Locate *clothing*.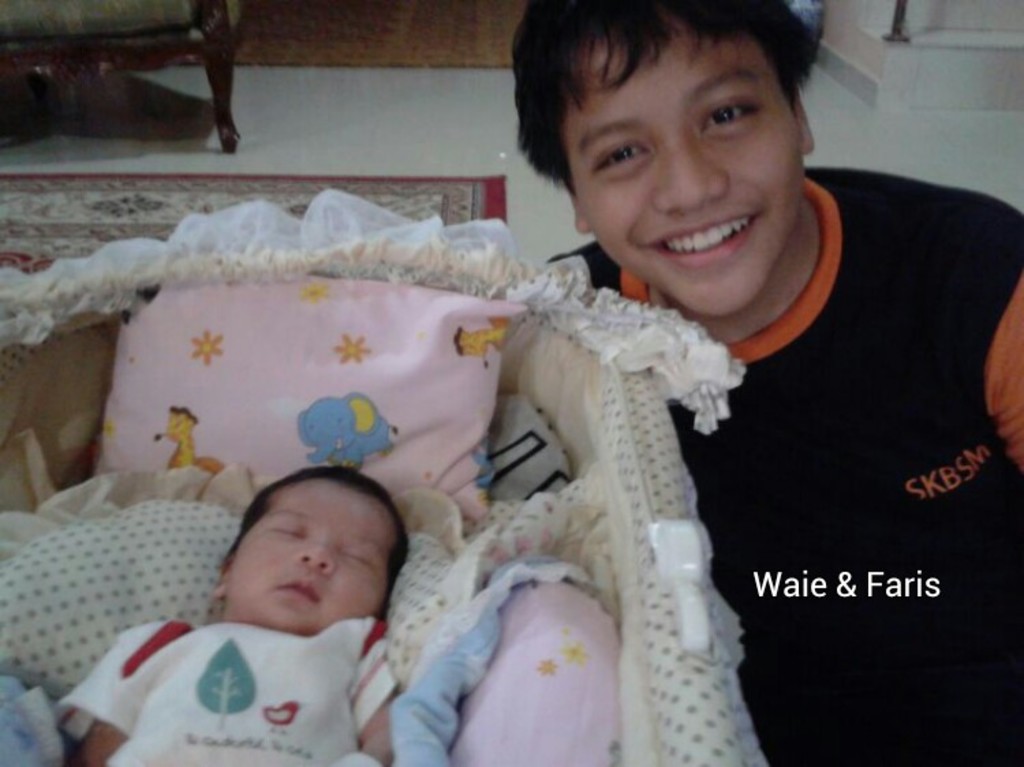
Bounding box: (56, 613, 404, 766).
